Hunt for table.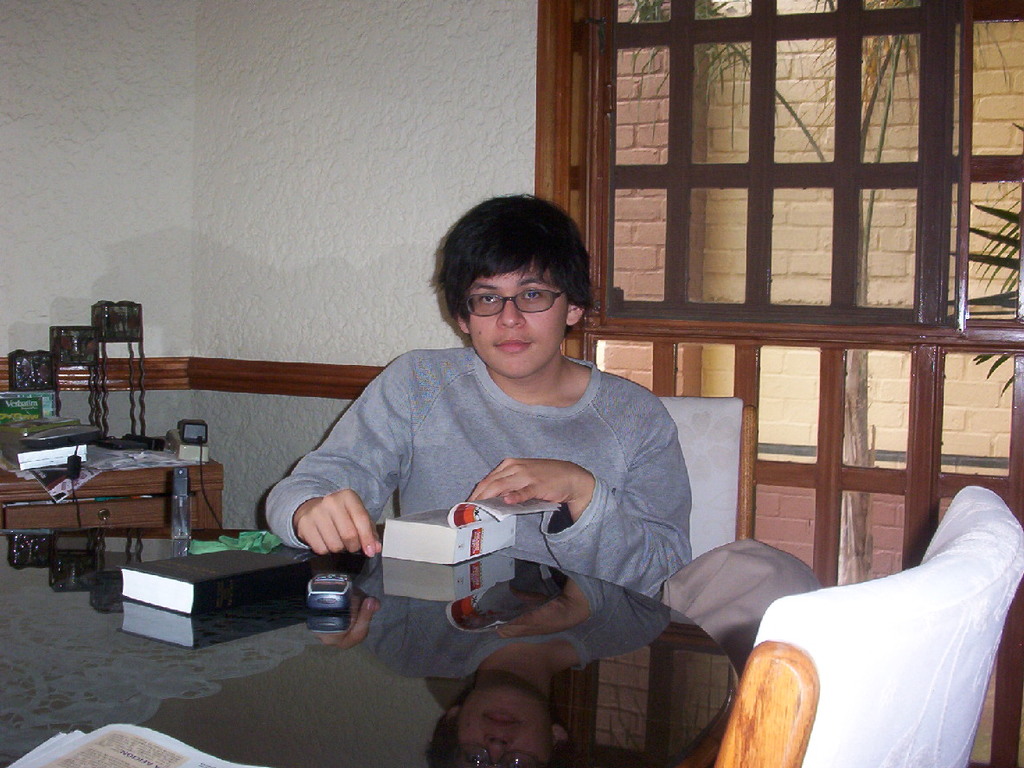
Hunted down at <region>0, 528, 741, 767</region>.
